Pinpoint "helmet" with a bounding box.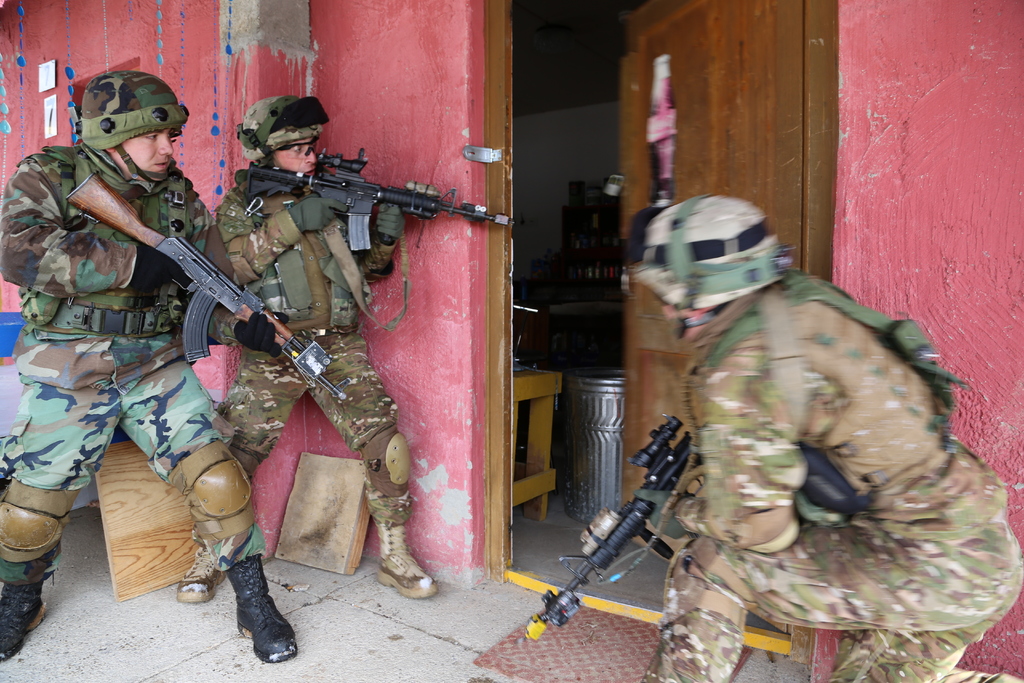
<bbox>623, 197, 789, 342</bbox>.
